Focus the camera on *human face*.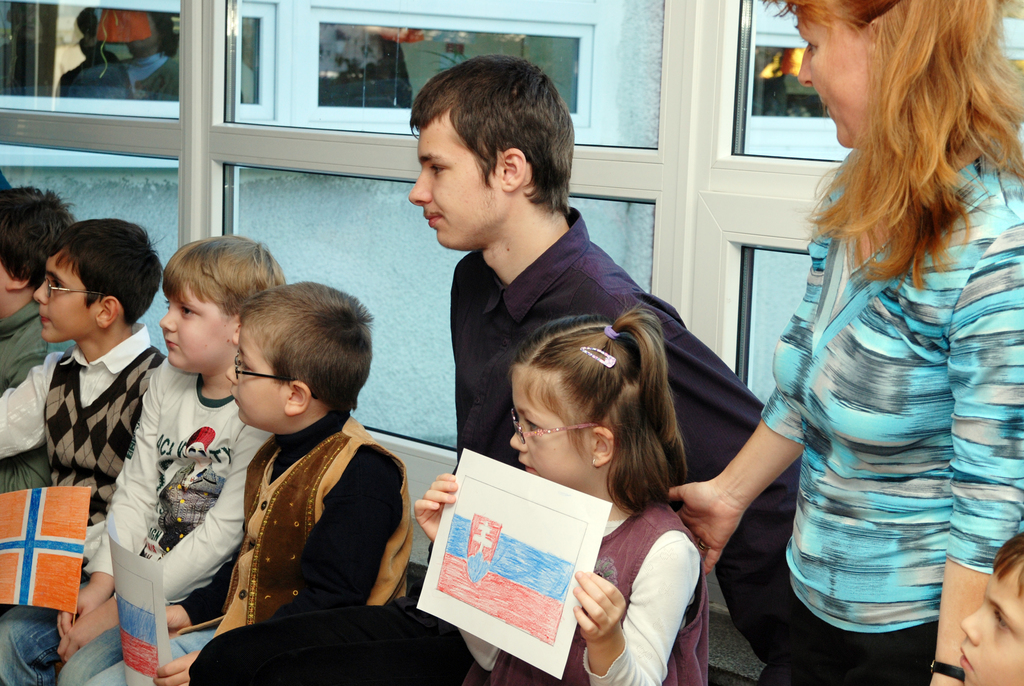
Focus region: pyautogui.locateOnScreen(162, 281, 228, 372).
